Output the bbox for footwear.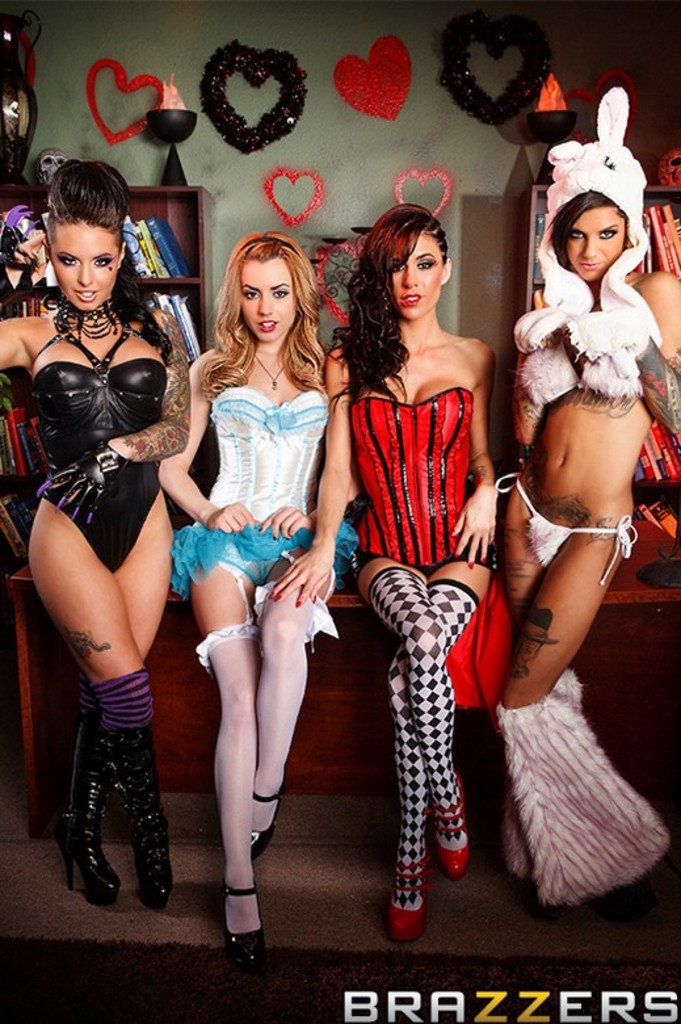
x1=130 y1=821 x2=171 y2=912.
